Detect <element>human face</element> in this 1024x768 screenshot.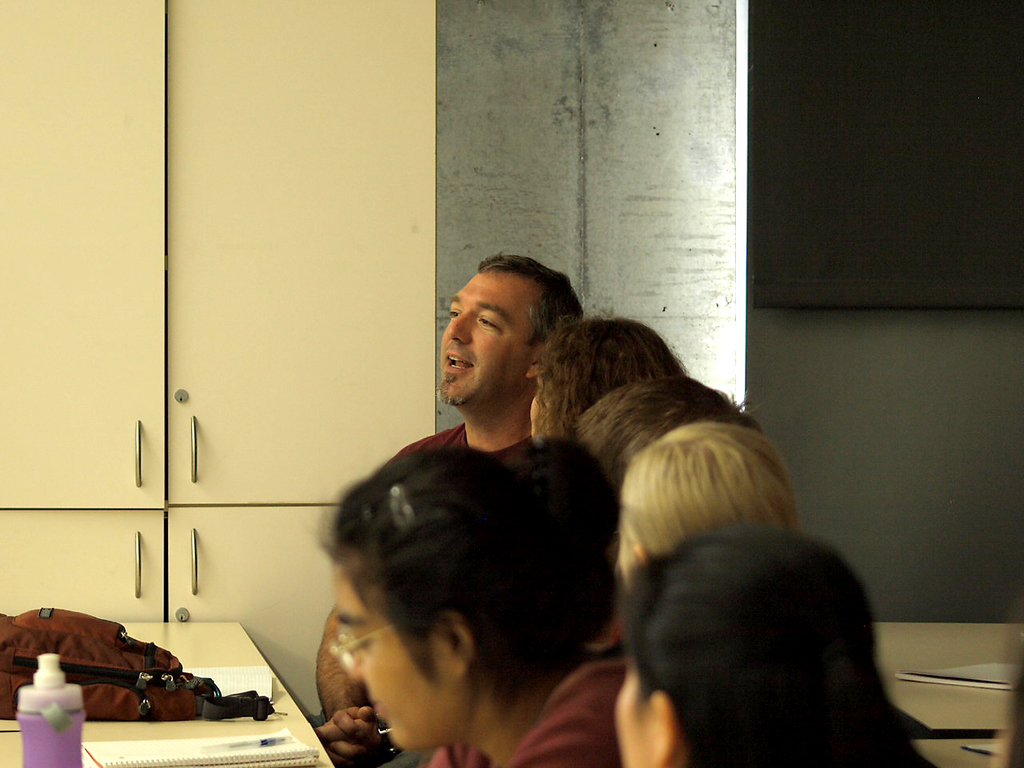
Detection: region(330, 548, 450, 746).
